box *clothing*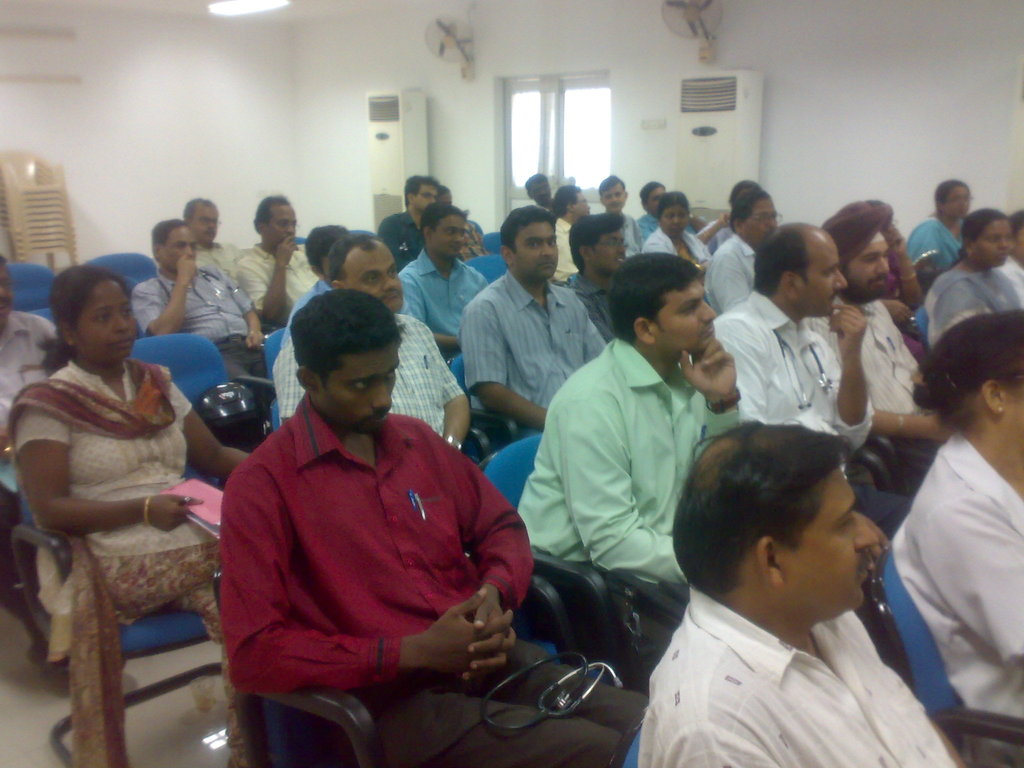
crop(189, 243, 264, 342)
